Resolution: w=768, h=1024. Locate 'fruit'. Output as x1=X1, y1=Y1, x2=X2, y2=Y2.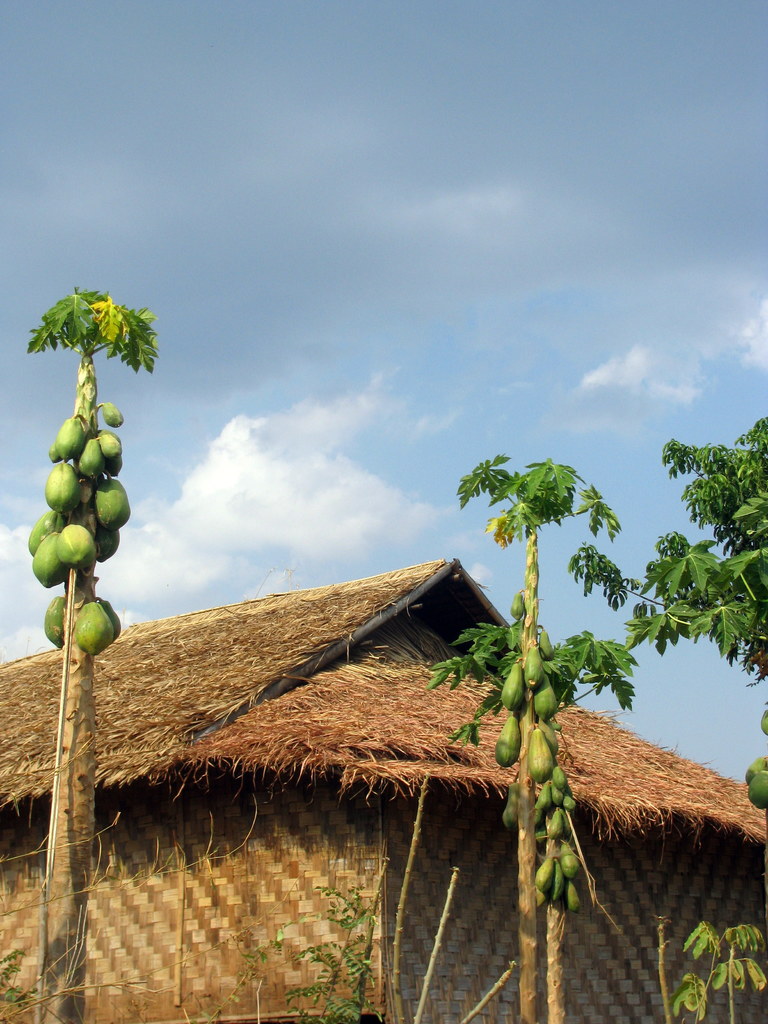
x1=746, y1=757, x2=767, y2=783.
